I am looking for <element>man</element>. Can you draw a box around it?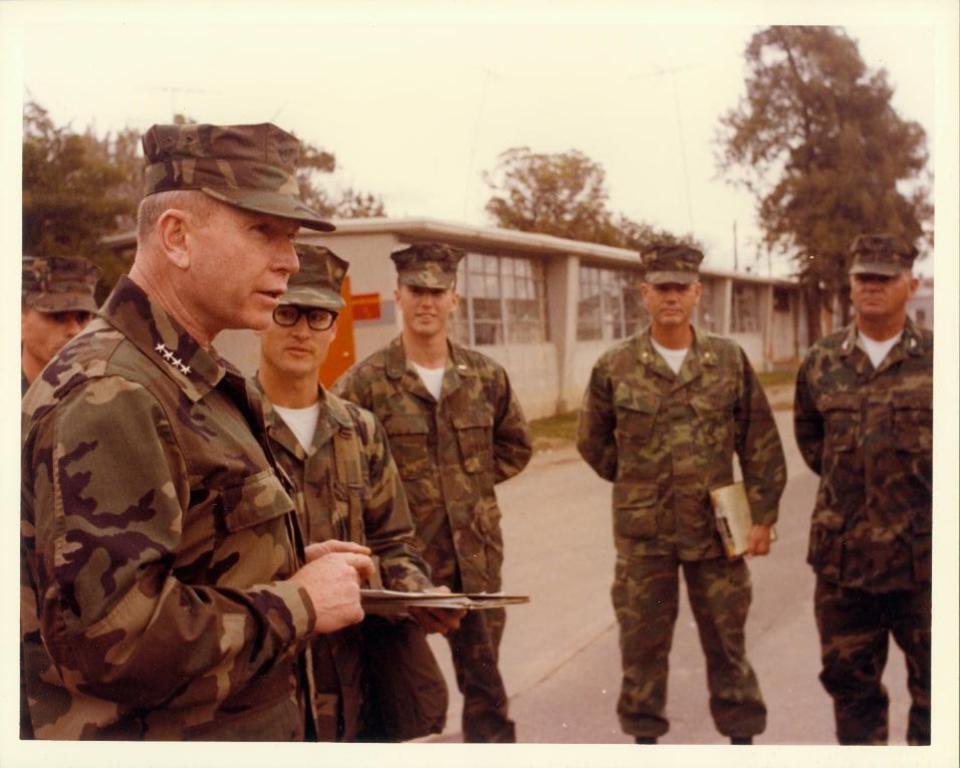
Sure, the bounding box is pyautogui.locateOnScreen(337, 246, 536, 752).
